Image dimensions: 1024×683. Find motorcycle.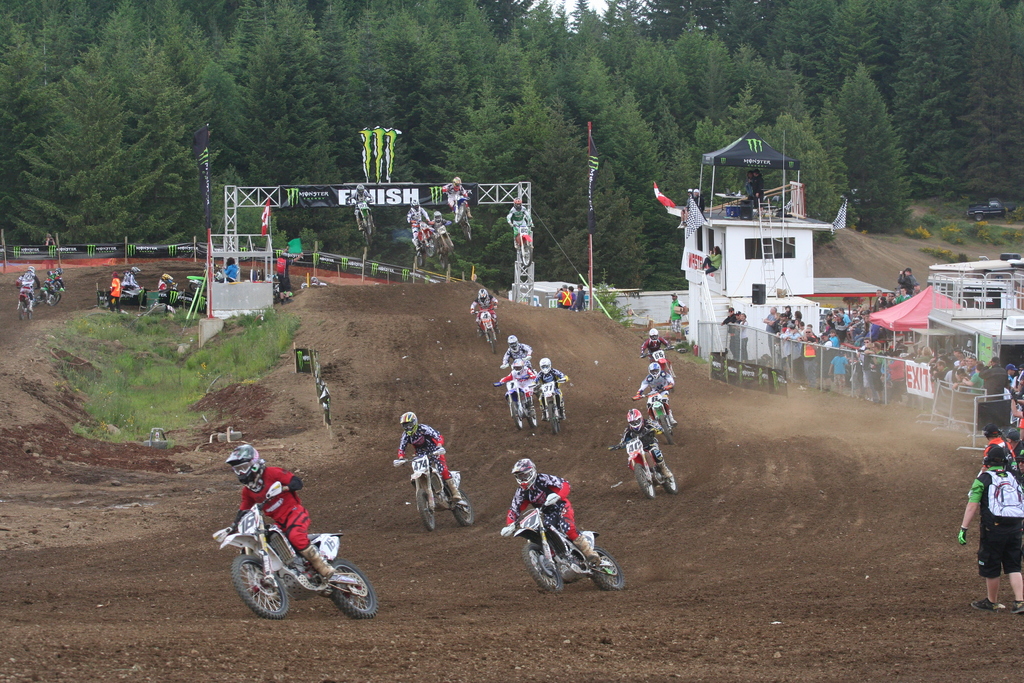
(x1=15, y1=288, x2=38, y2=321).
